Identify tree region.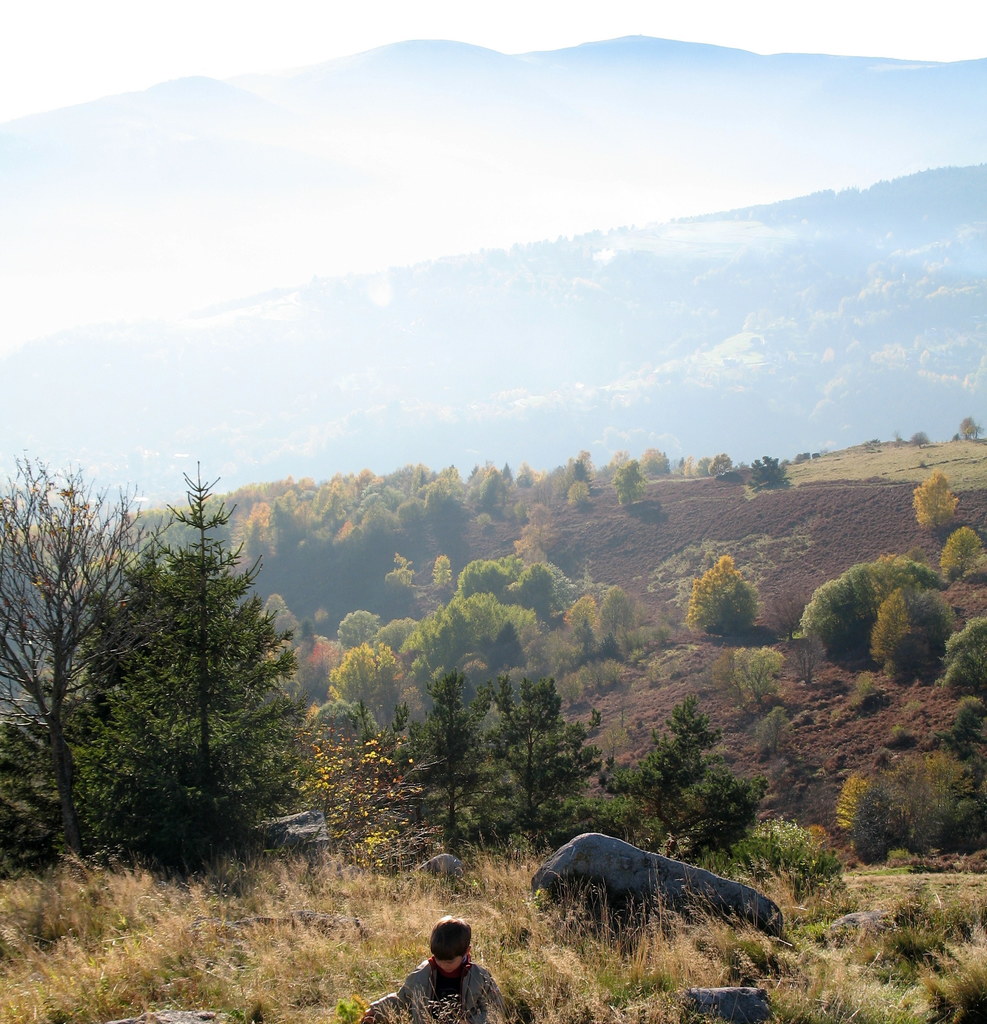
Region: {"x1": 866, "y1": 580, "x2": 957, "y2": 677}.
